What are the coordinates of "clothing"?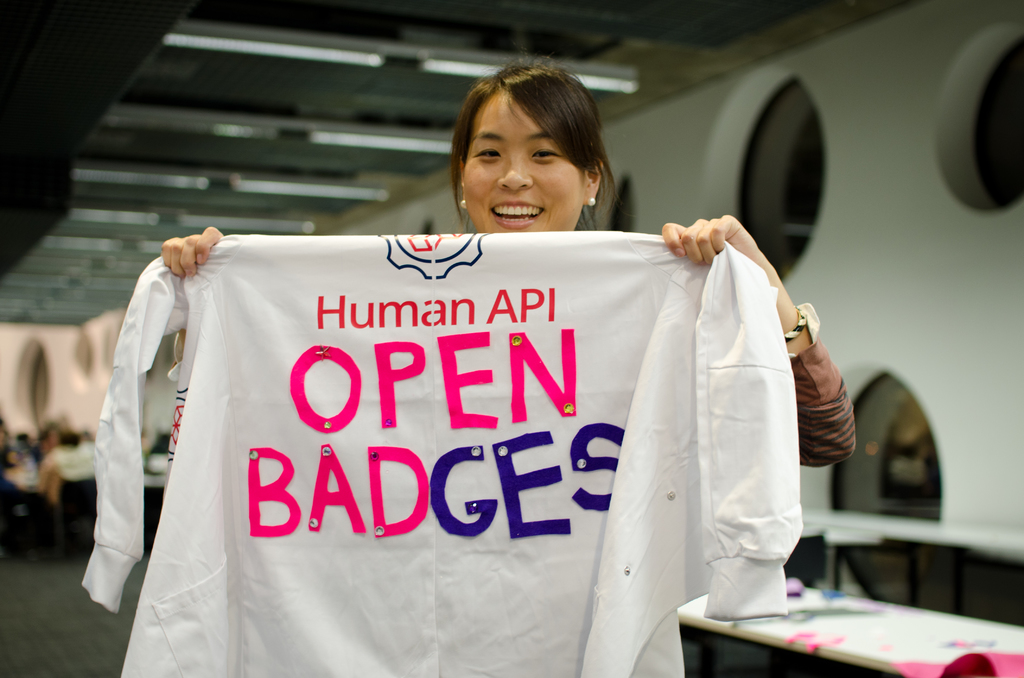
{"left": 72, "top": 227, "right": 807, "bottom": 677}.
